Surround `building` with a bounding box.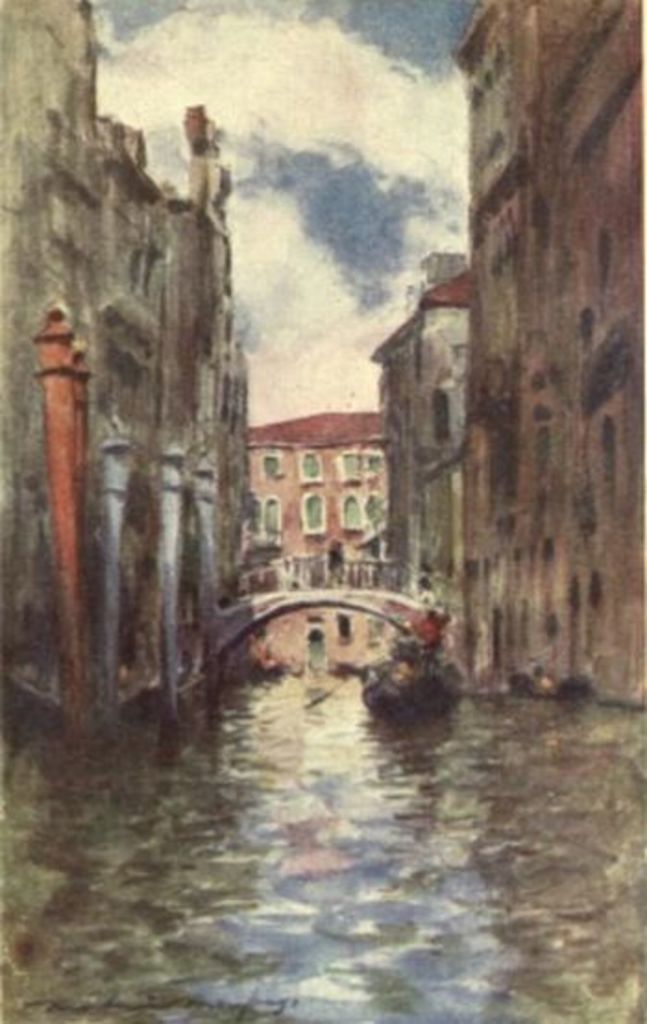
left=453, top=2, right=645, bottom=706.
